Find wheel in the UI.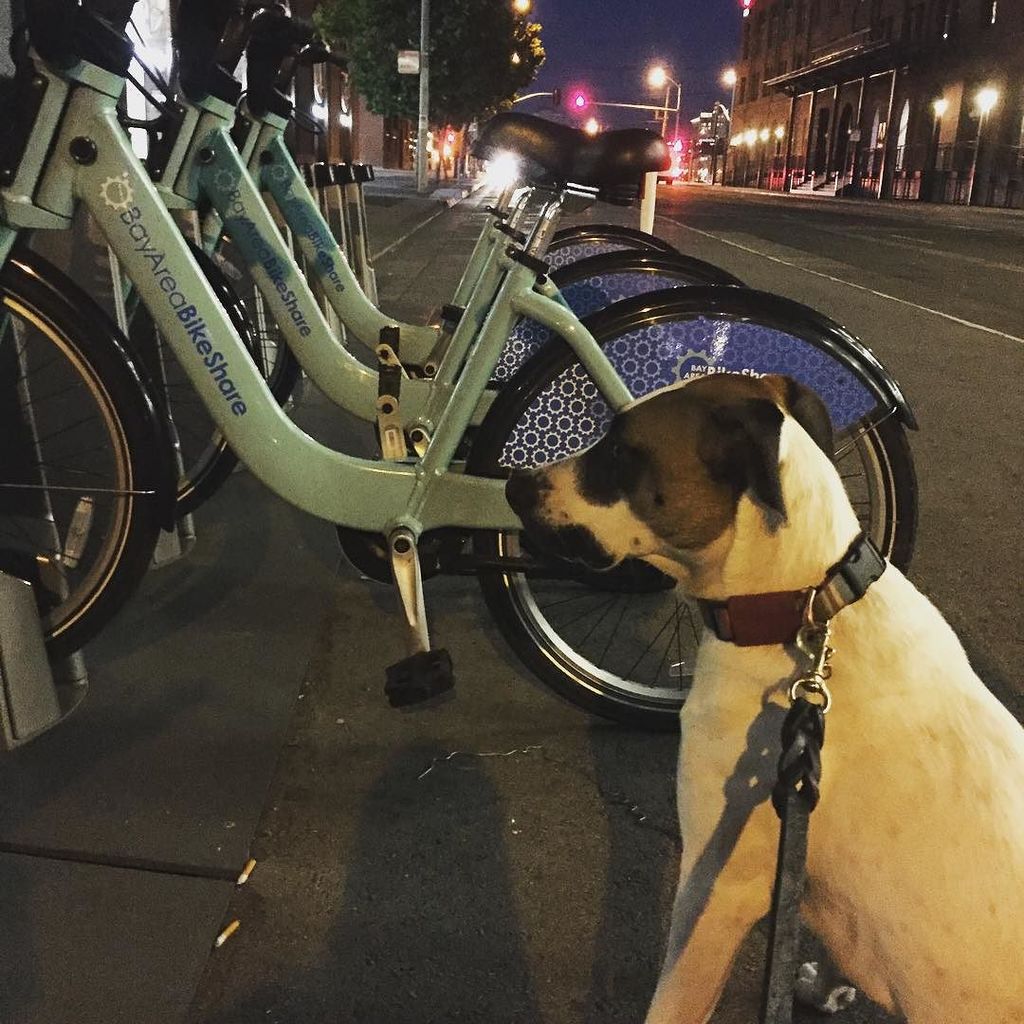
UI element at <box>174,194,319,448</box>.
